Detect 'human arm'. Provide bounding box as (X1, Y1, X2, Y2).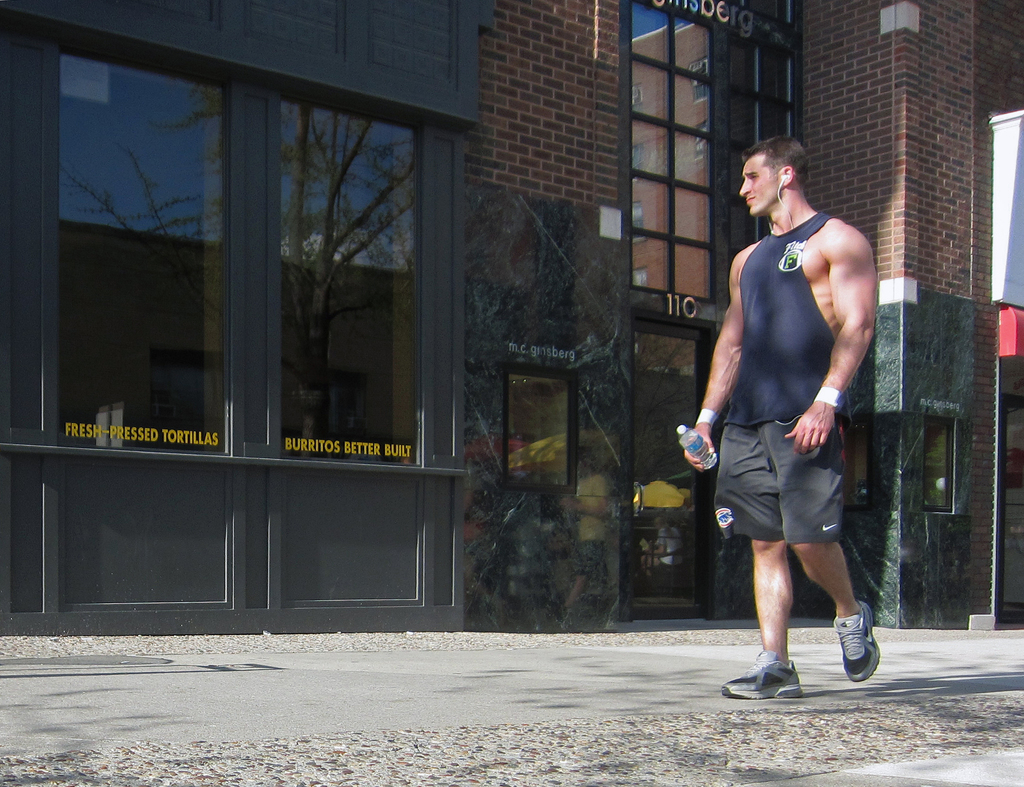
(806, 198, 897, 473).
